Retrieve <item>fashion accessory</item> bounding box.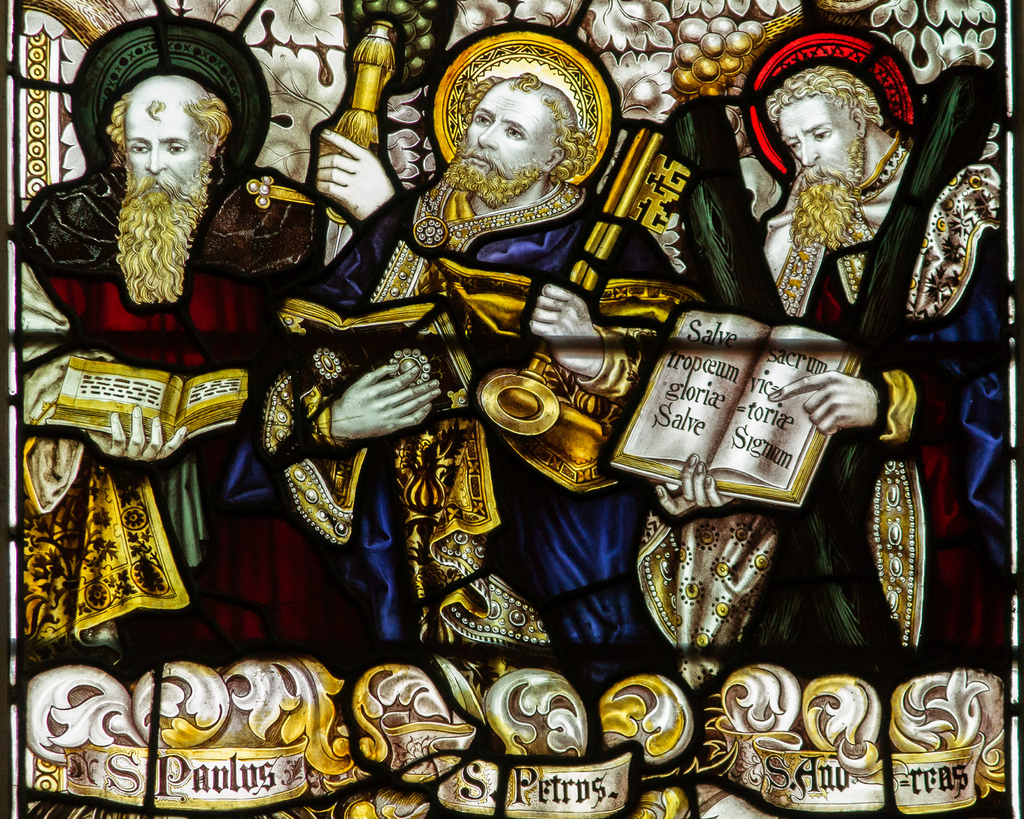
Bounding box: region(403, 181, 583, 239).
